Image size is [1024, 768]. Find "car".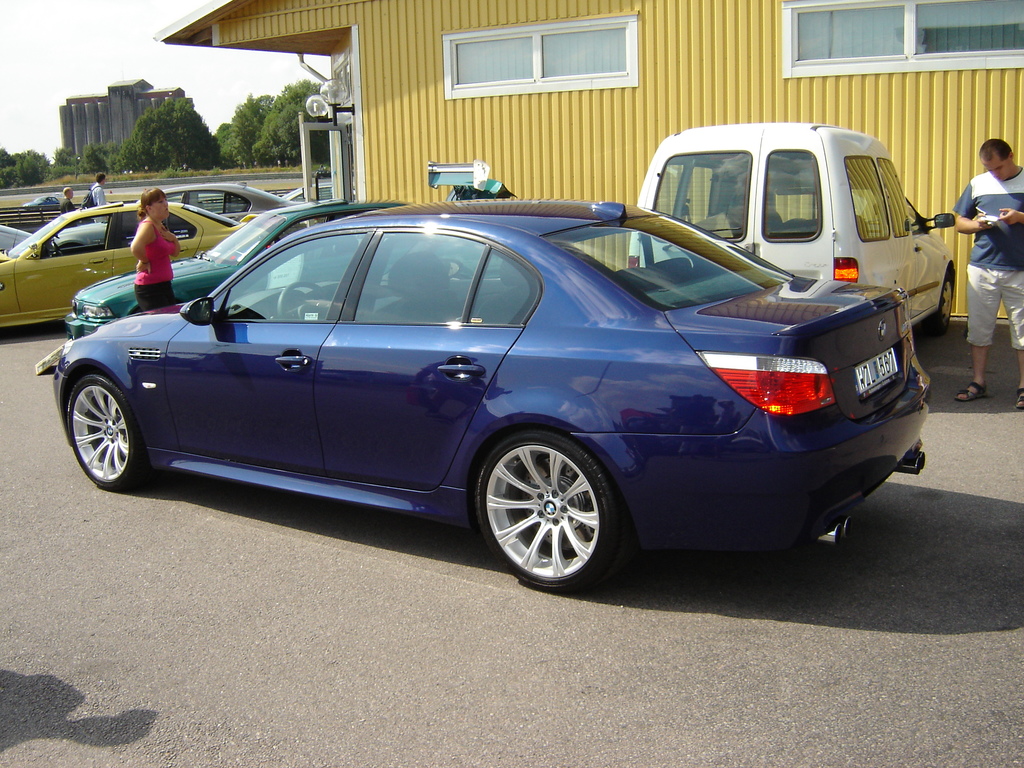
(x1=0, y1=201, x2=255, y2=326).
